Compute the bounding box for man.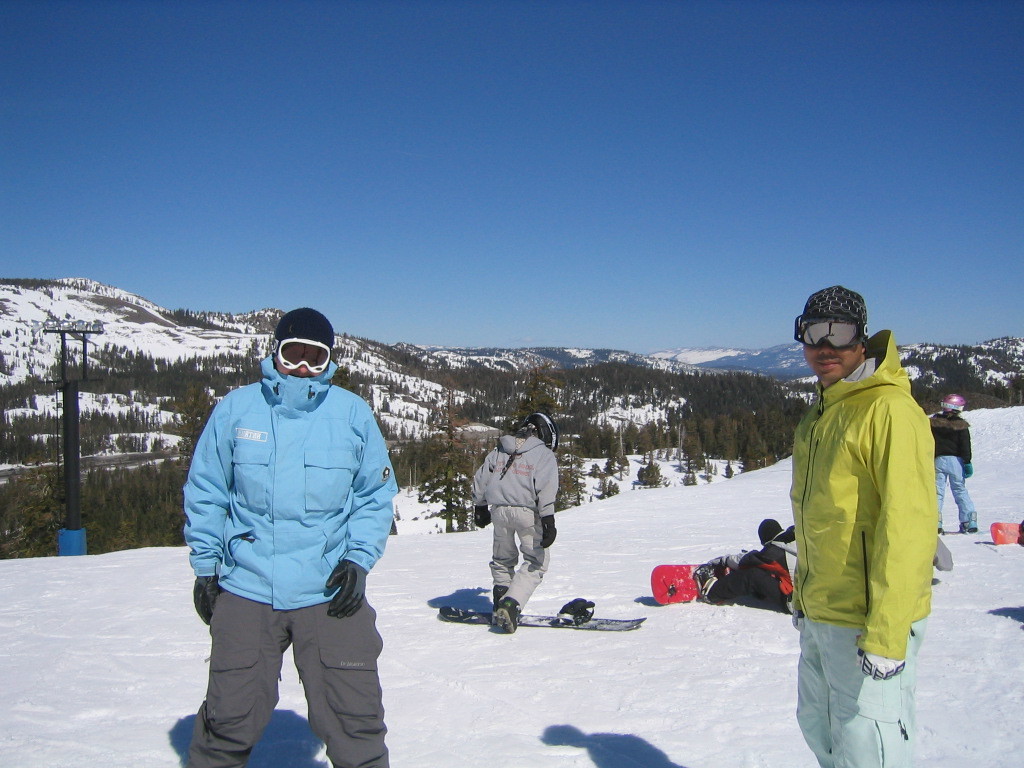
924 392 975 535.
